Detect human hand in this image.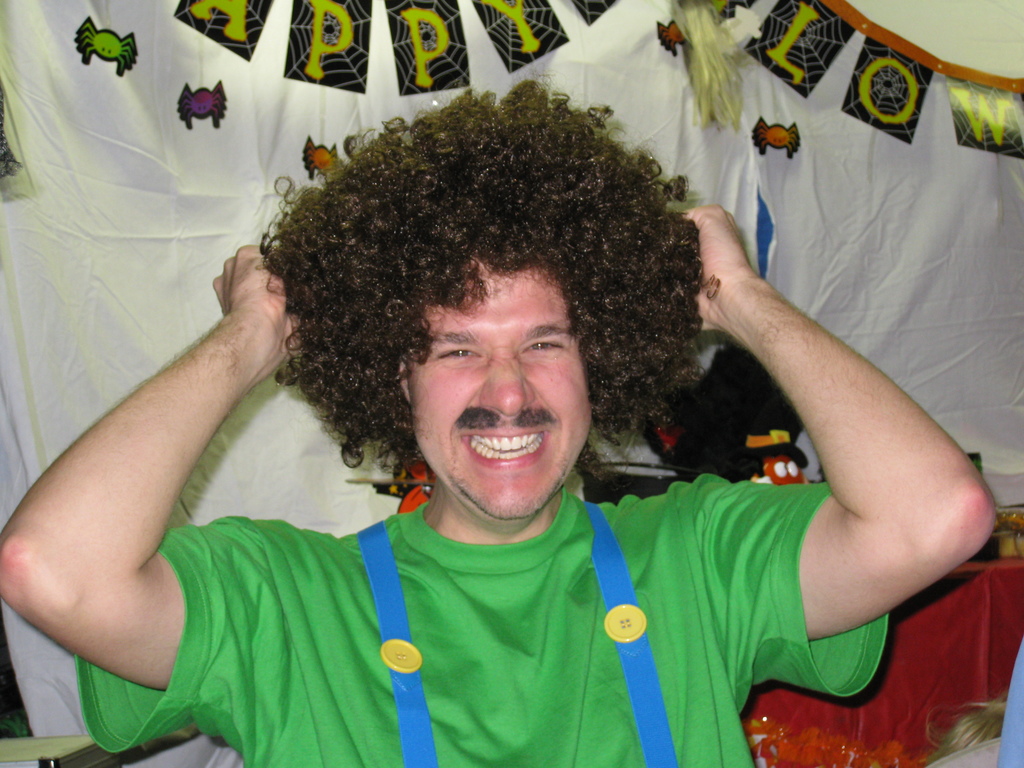
Detection: {"x1": 675, "y1": 202, "x2": 761, "y2": 333}.
